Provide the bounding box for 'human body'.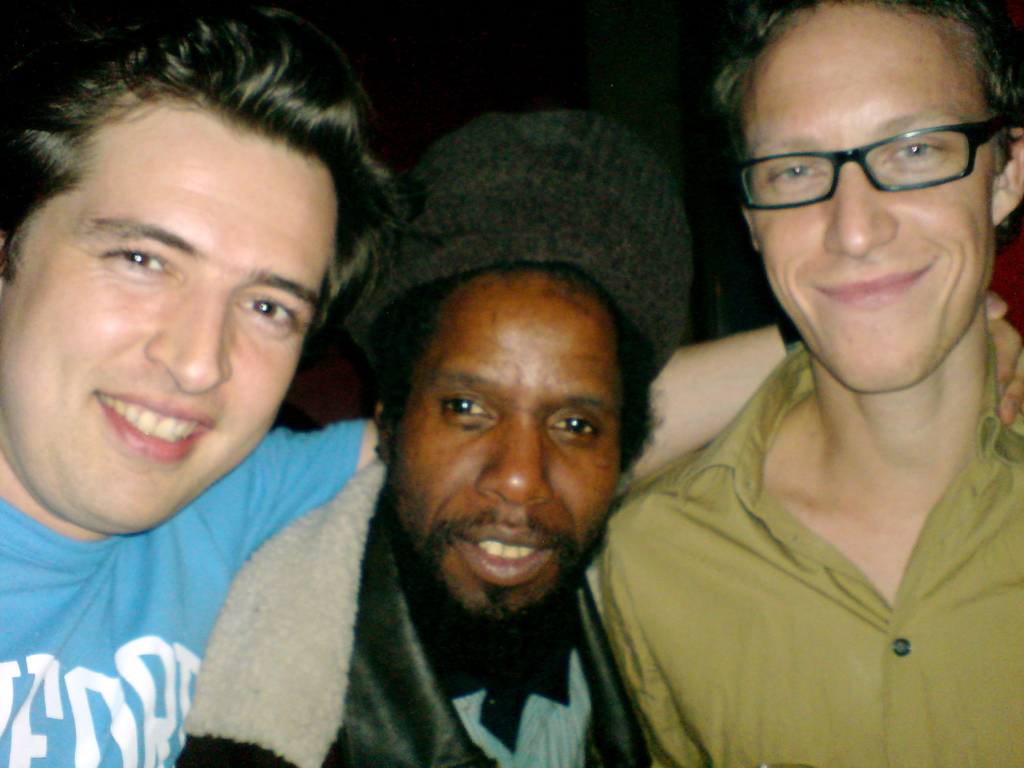
<region>0, 0, 1021, 767</region>.
